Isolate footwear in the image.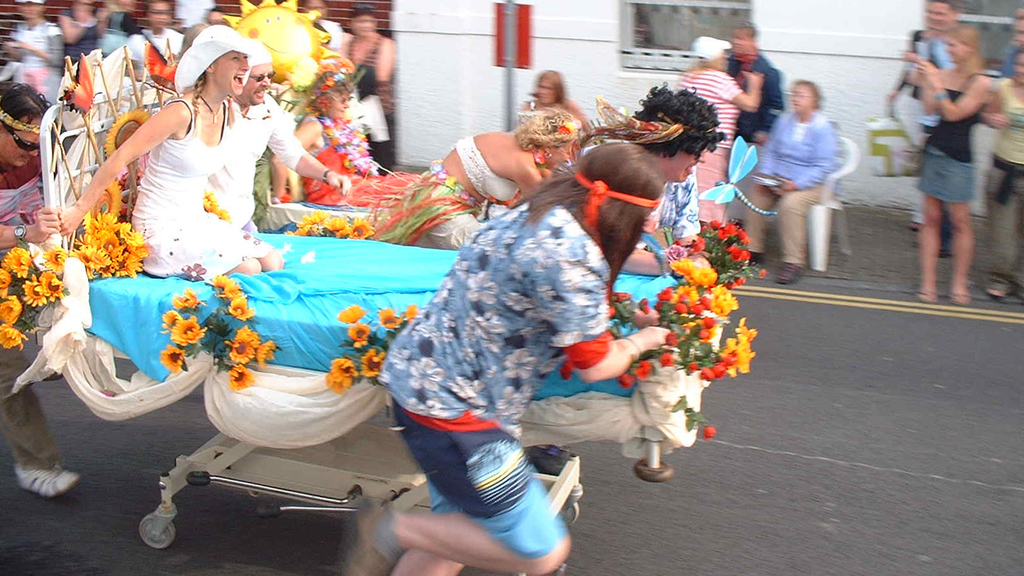
Isolated region: 342:493:398:575.
